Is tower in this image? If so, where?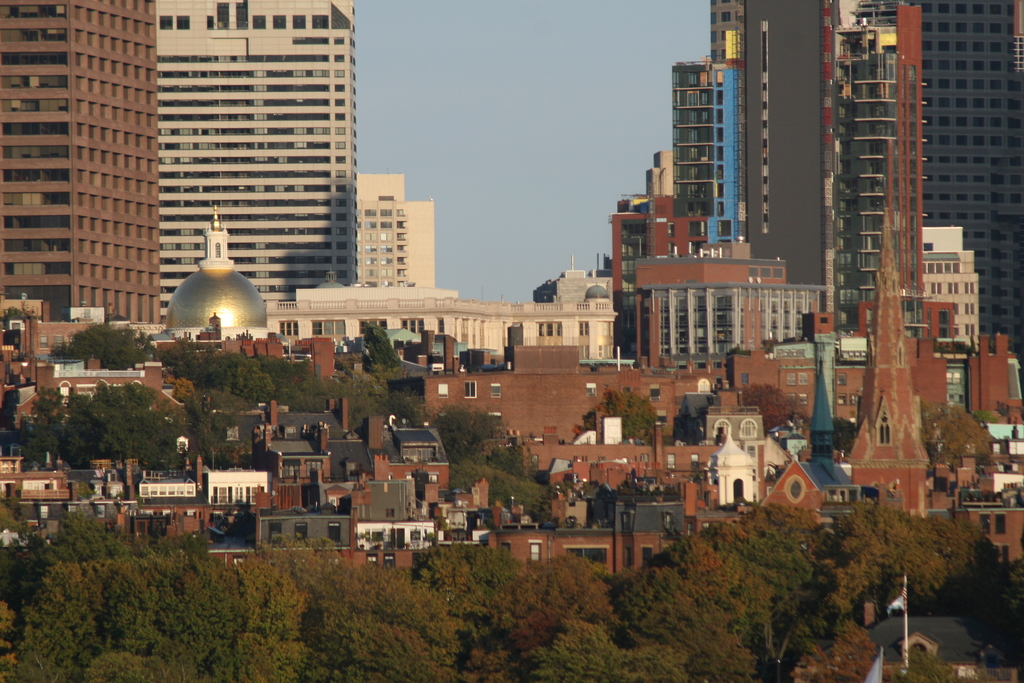
Yes, at (left=609, top=197, right=687, bottom=371).
